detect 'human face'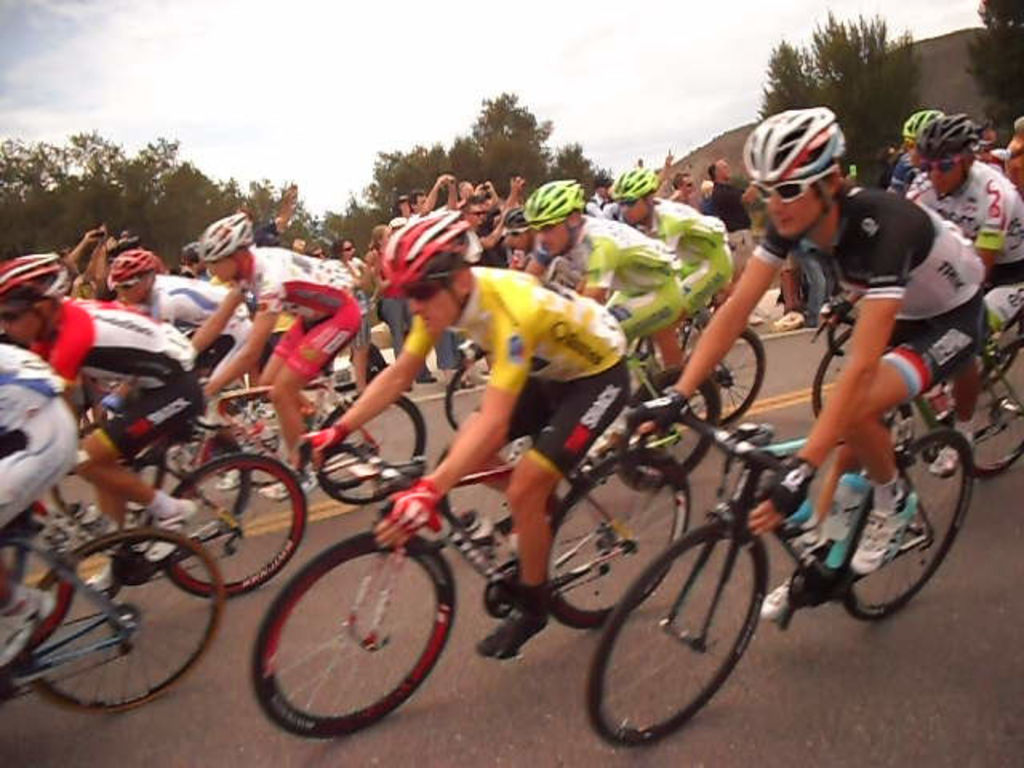
x1=211, y1=259, x2=235, y2=282
